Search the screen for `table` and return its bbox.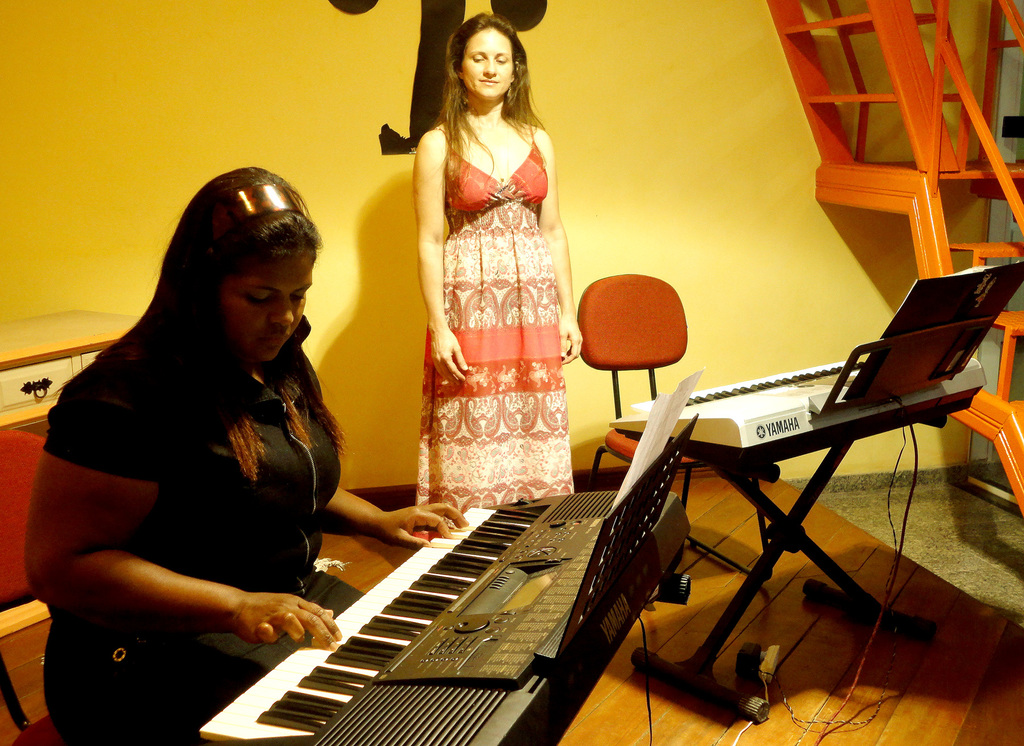
Found: (0, 309, 138, 732).
